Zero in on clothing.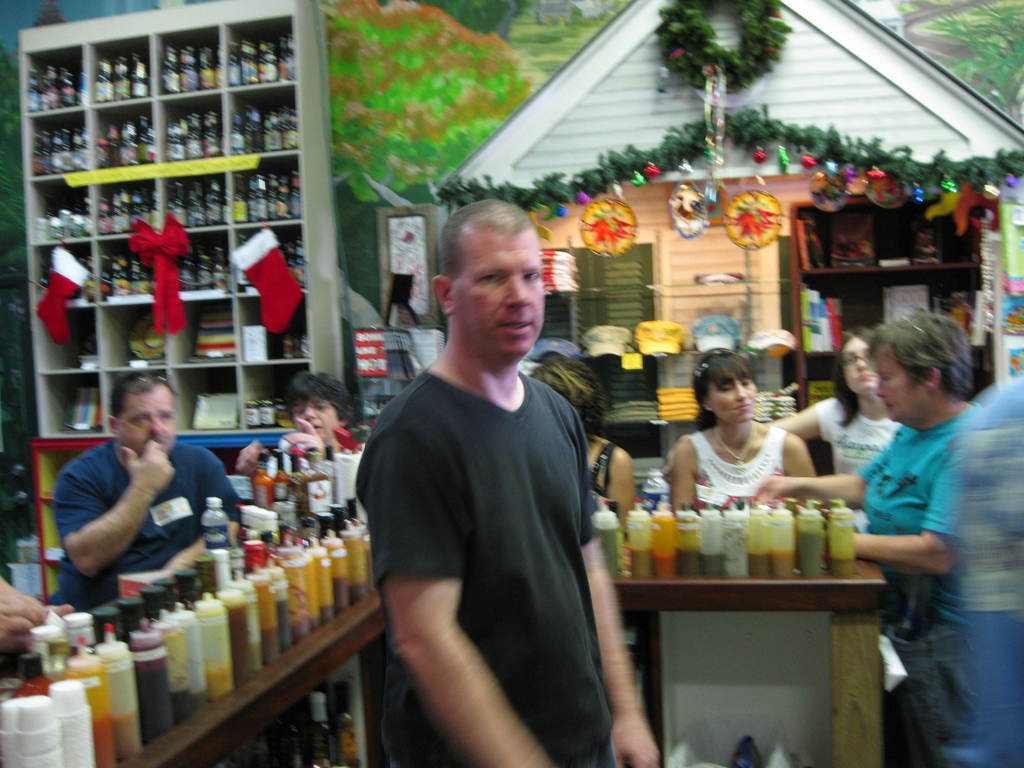
Zeroed in: select_region(52, 440, 247, 613).
